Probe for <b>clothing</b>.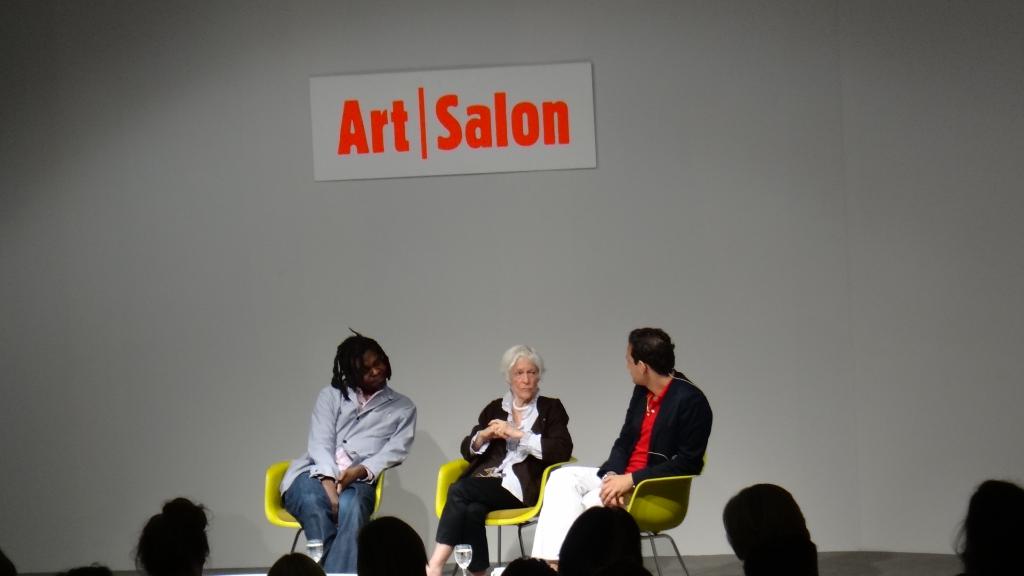
Probe result: (left=527, top=367, right=712, bottom=561).
